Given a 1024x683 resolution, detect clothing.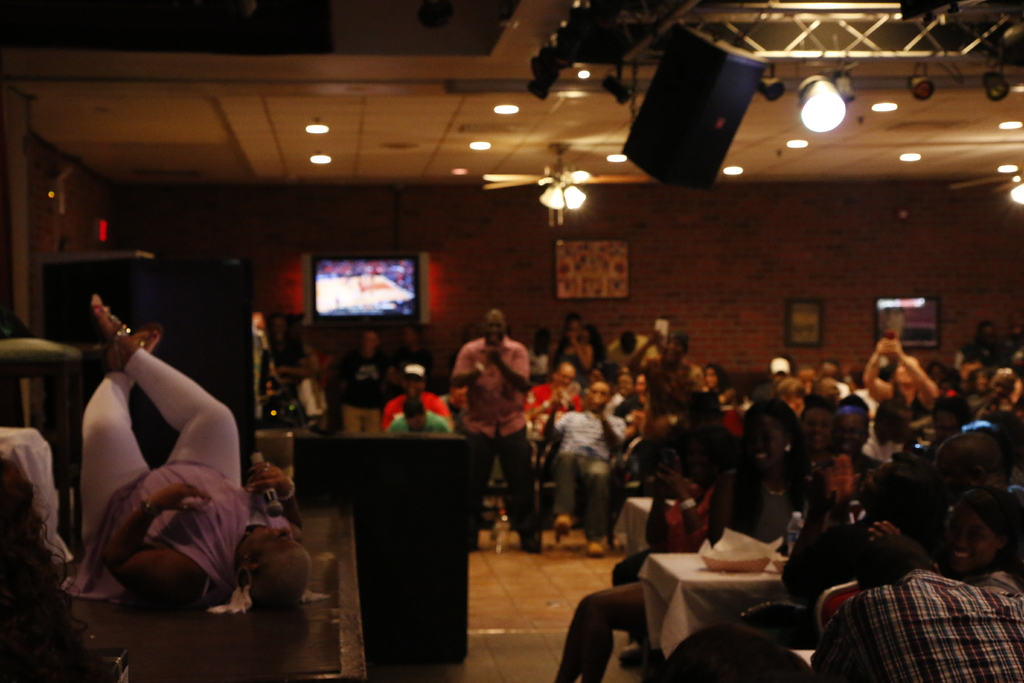
box(448, 338, 534, 547).
